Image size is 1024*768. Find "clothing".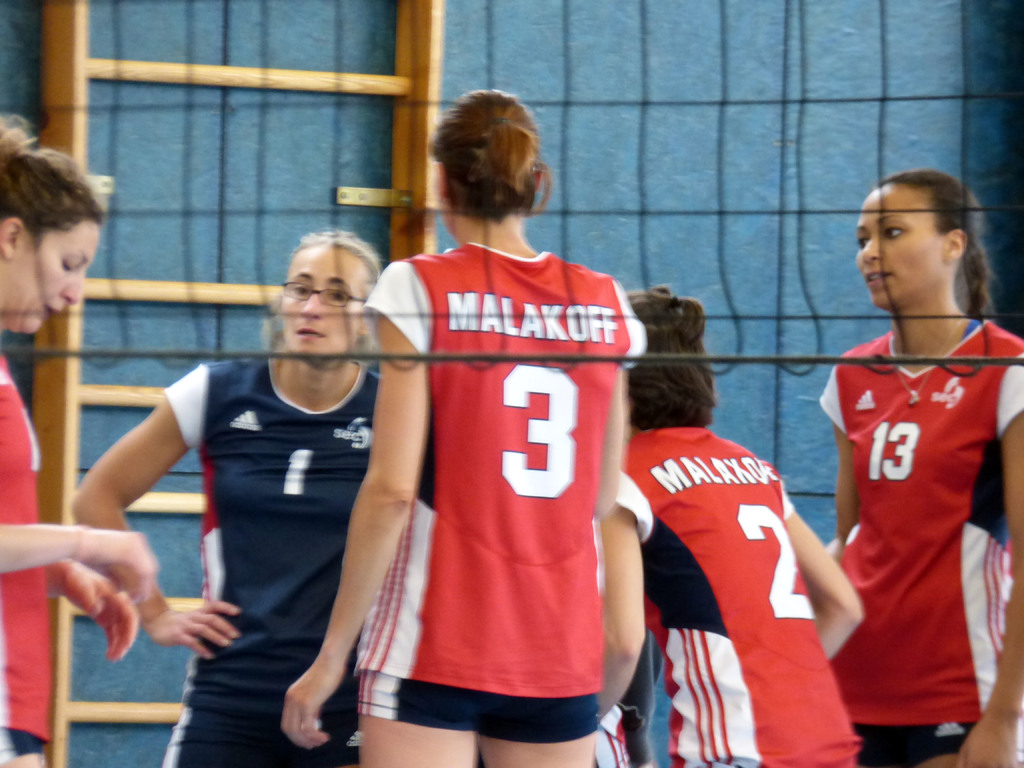
358 222 645 728.
